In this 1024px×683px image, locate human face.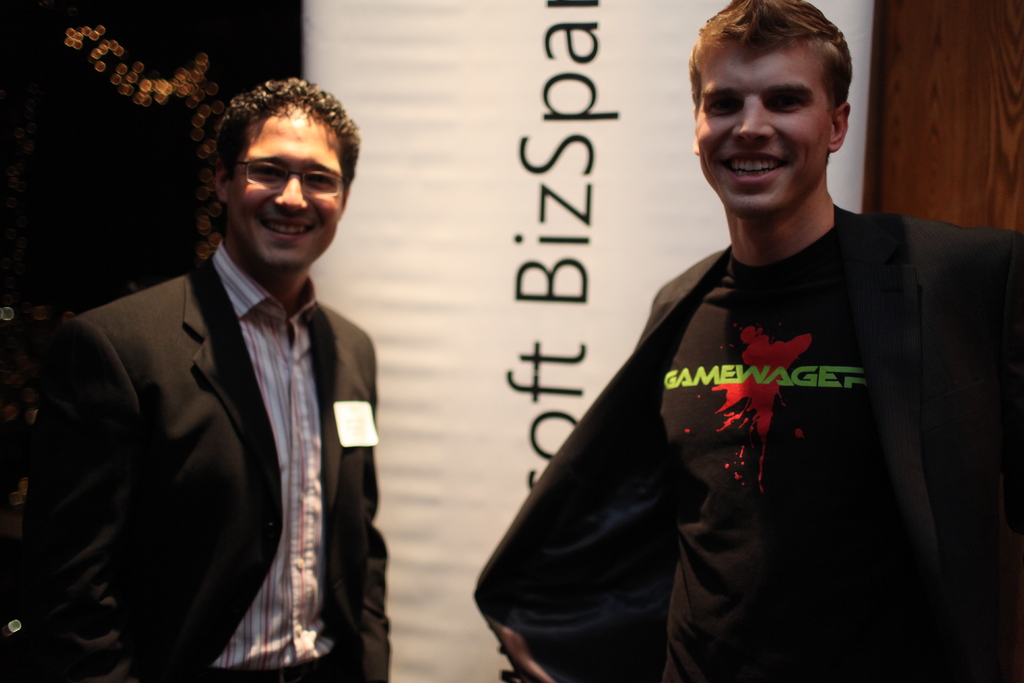
Bounding box: bbox=[694, 47, 826, 219].
